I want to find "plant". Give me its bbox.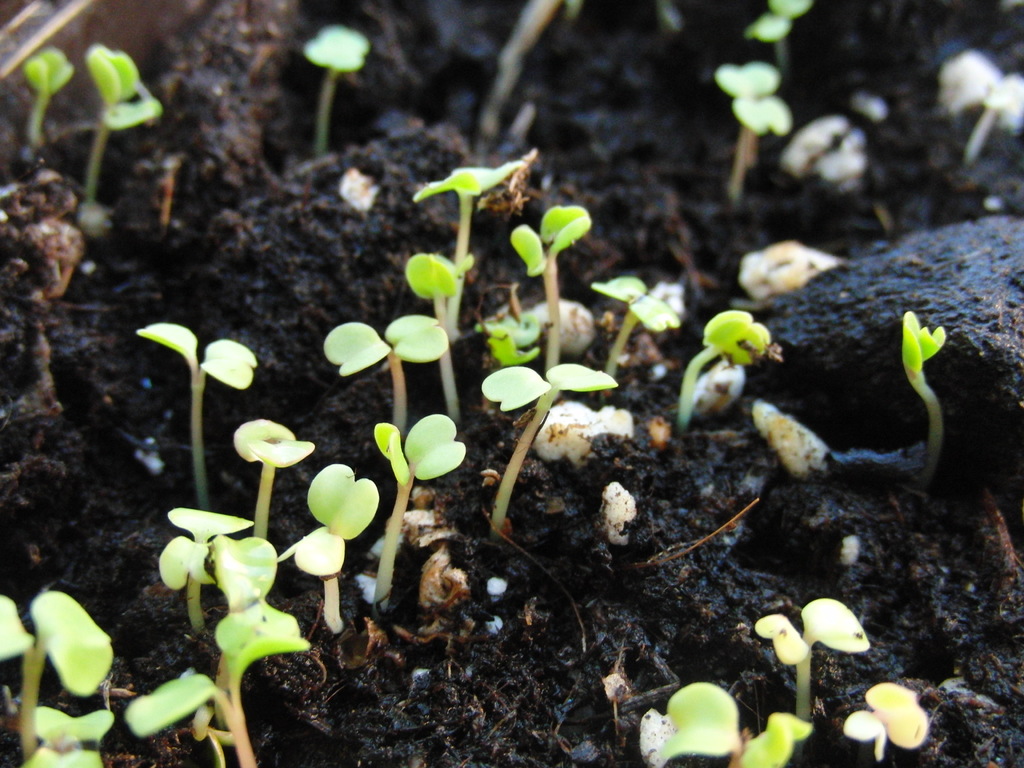
l=931, t=49, r=1004, b=120.
